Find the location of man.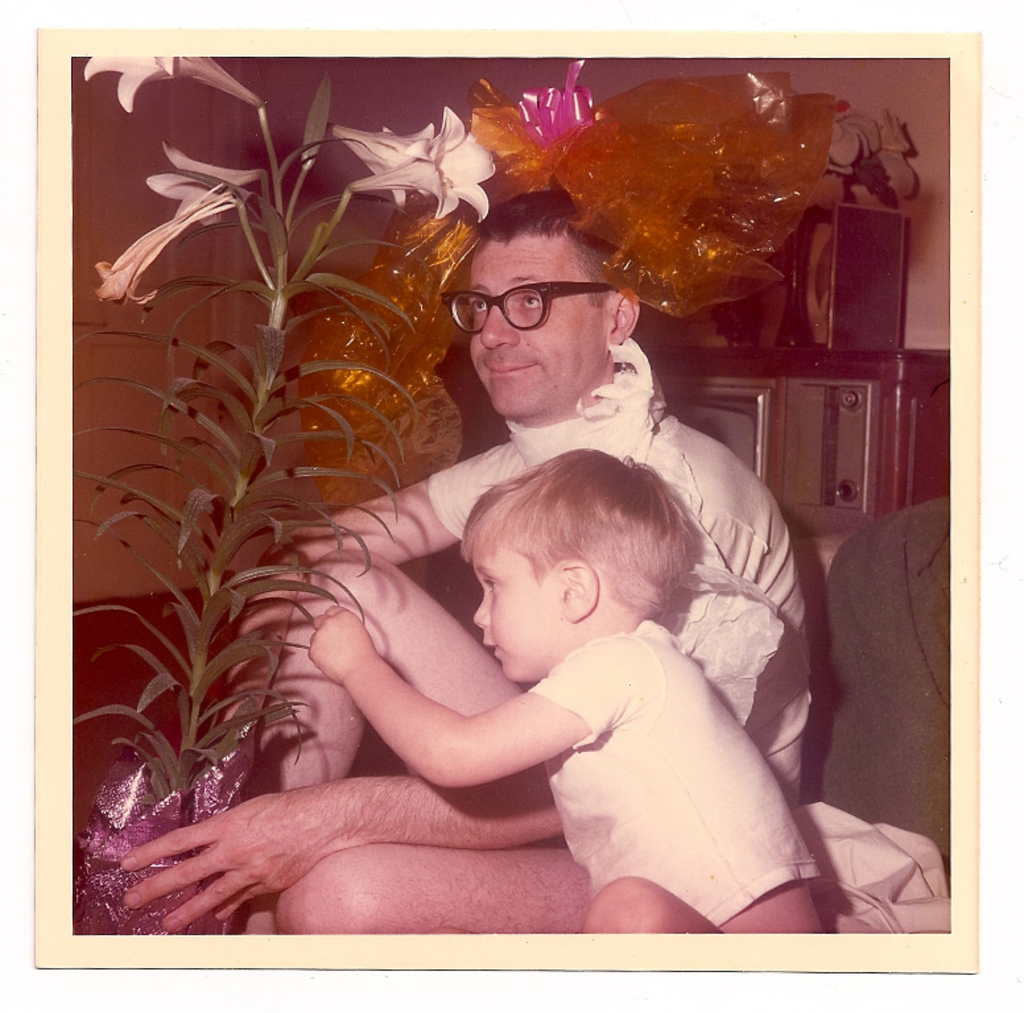
Location: 160,197,854,890.
